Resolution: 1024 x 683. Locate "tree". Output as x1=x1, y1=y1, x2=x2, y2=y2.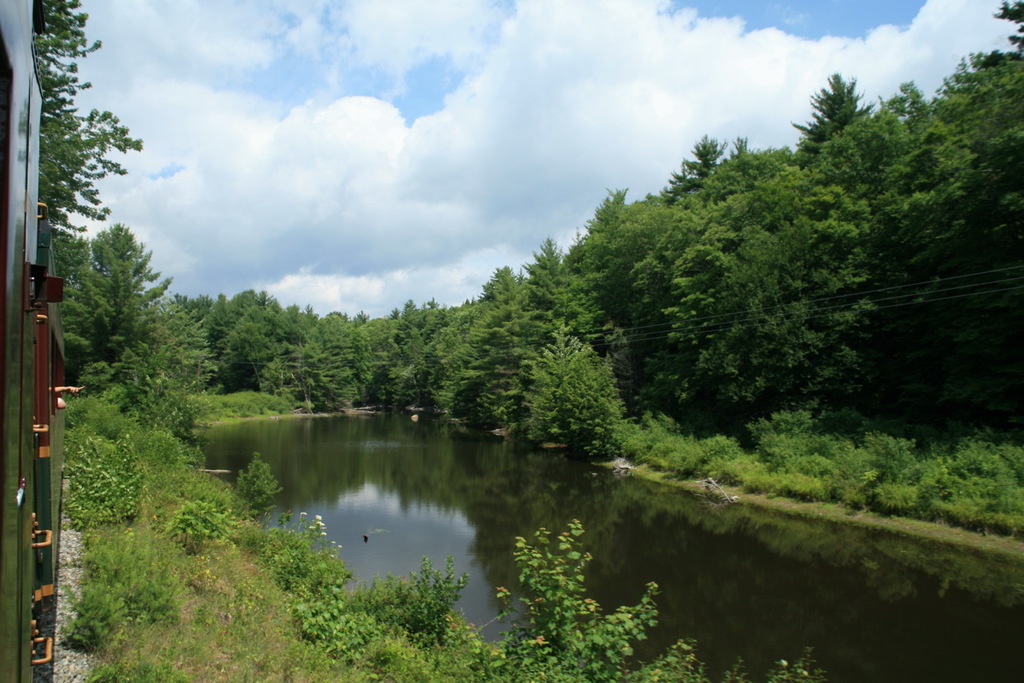
x1=463, y1=268, x2=524, y2=428.
